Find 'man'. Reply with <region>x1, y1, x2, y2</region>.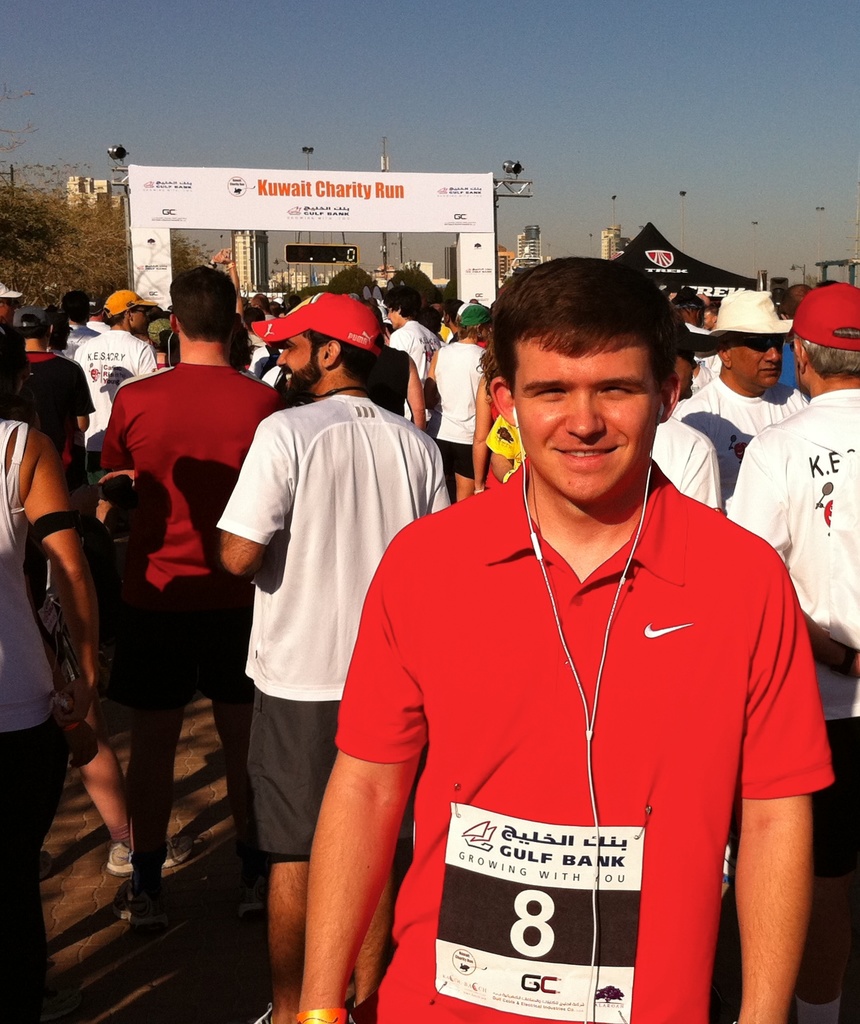
<region>94, 264, 289, 922</region>.
